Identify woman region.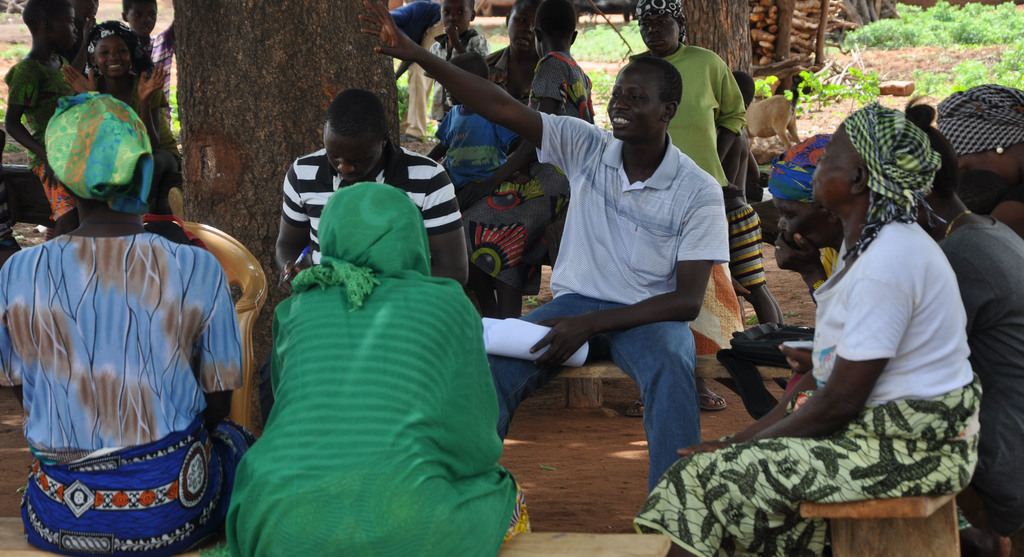
Region: {"x1": 884, "y1": 99, "x2": 1023, "y2": 556}.
